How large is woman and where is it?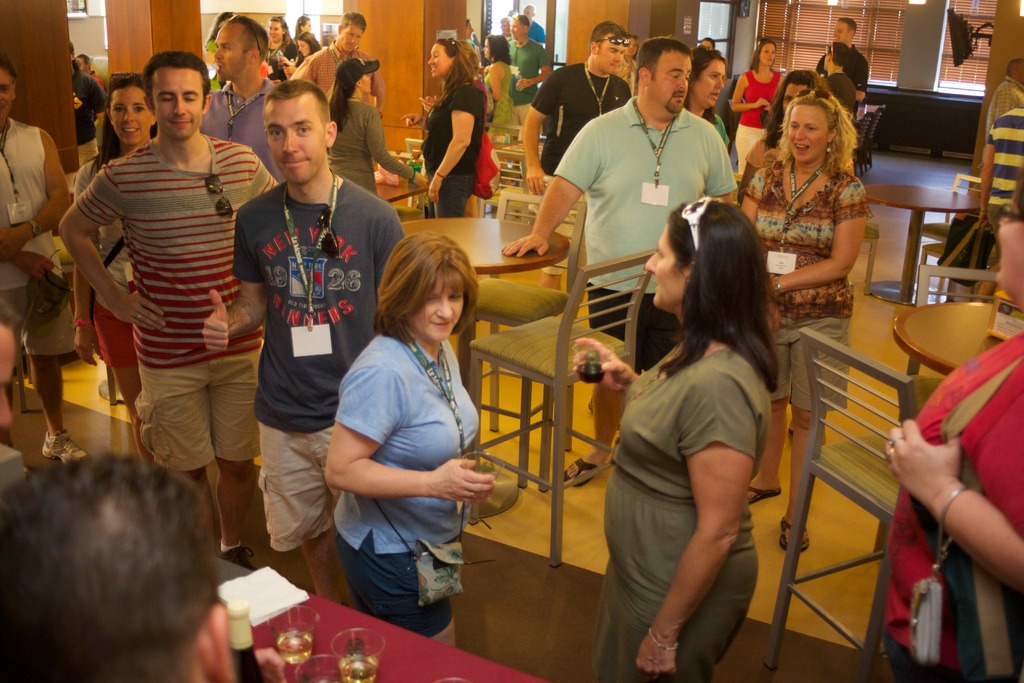
Bounding box: select_region(737, 70, 838, 447).
